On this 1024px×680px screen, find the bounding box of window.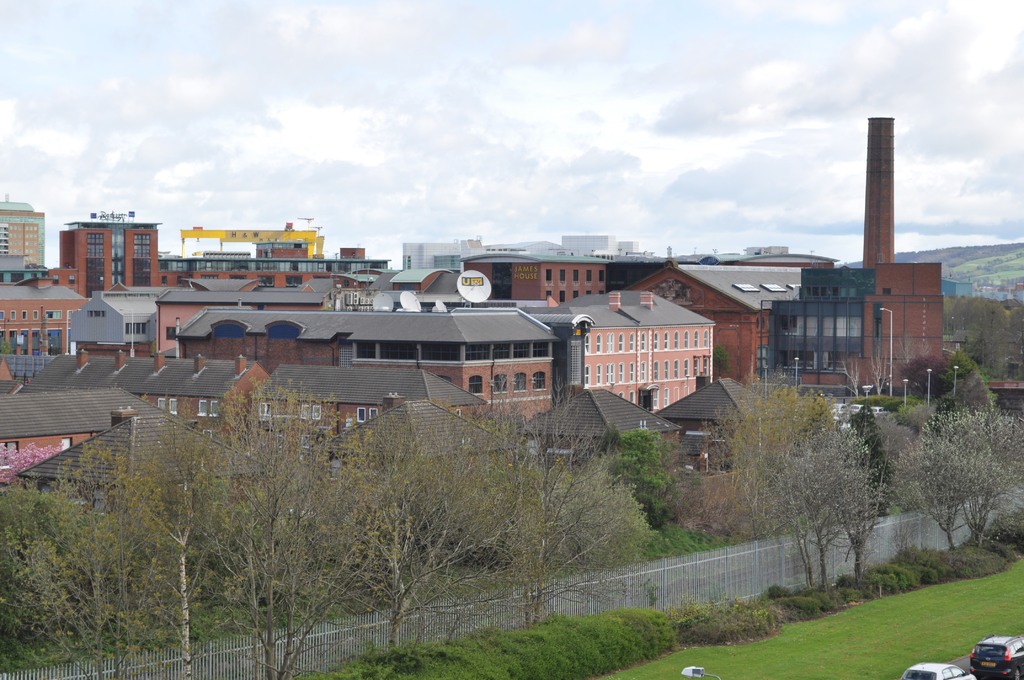
Bounding box: (168,393,177,416).
